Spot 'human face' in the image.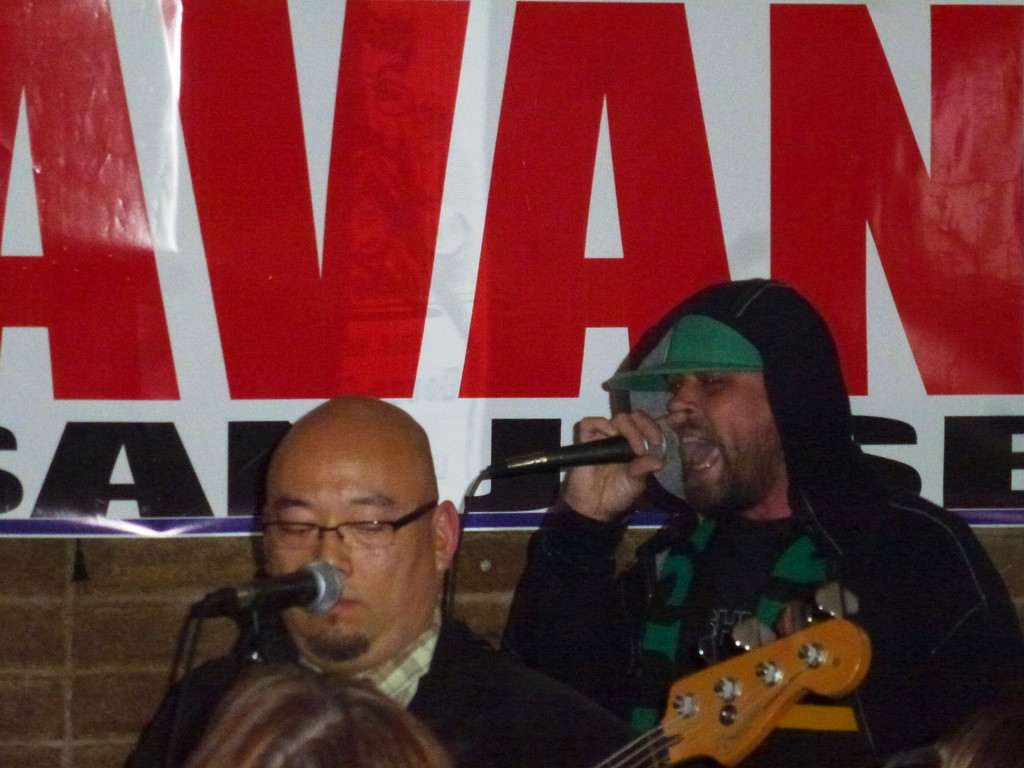
'human face' found at x1=665, y1=369, x2=772, y2=511.
